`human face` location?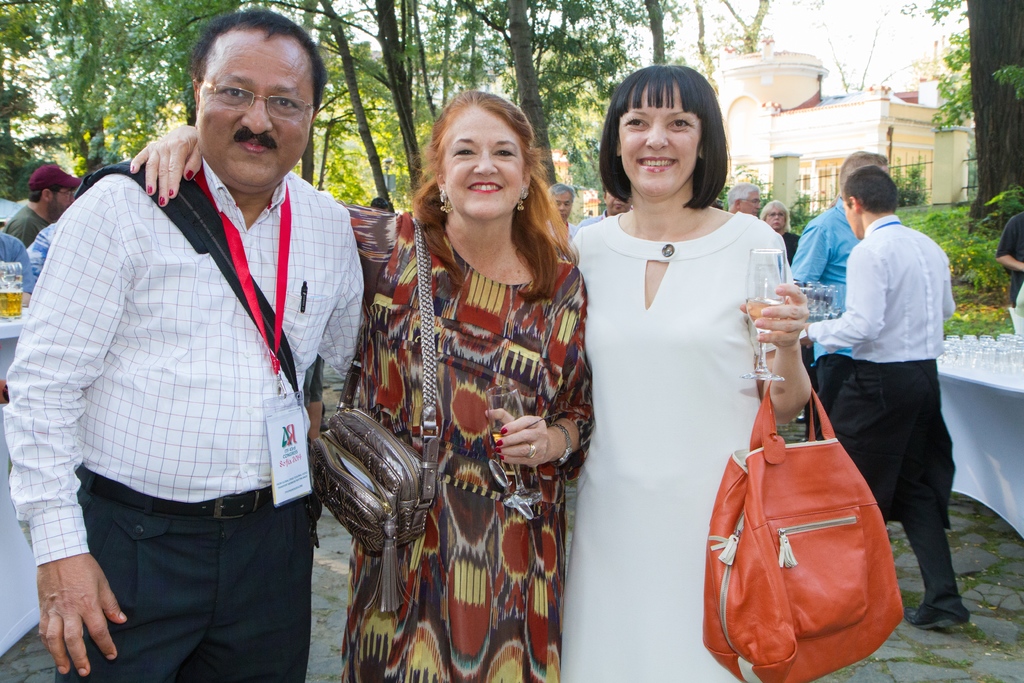
741 184 755 217
